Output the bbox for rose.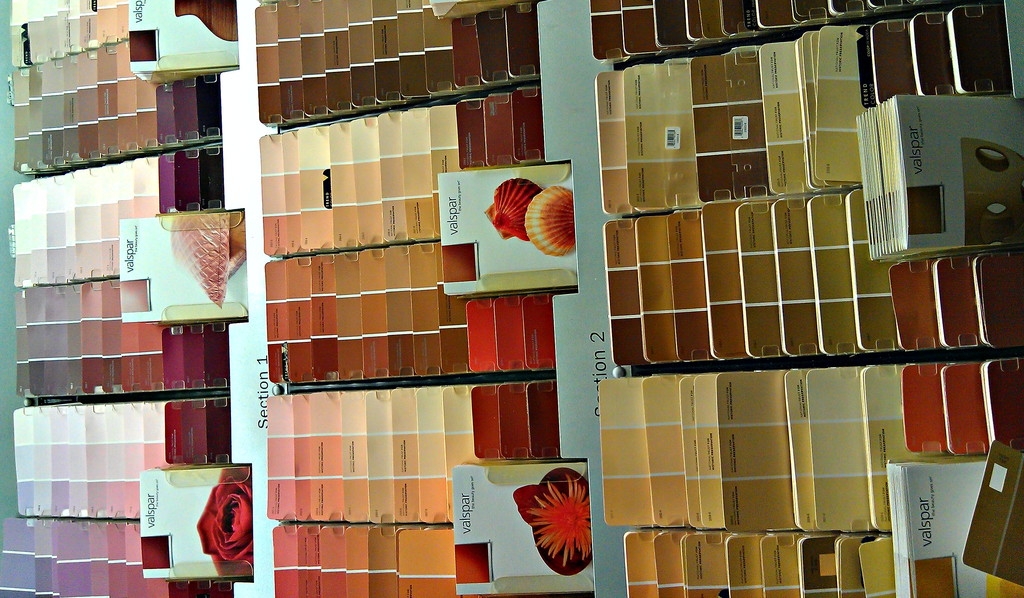
BBox(193, 466, 253, 576).
